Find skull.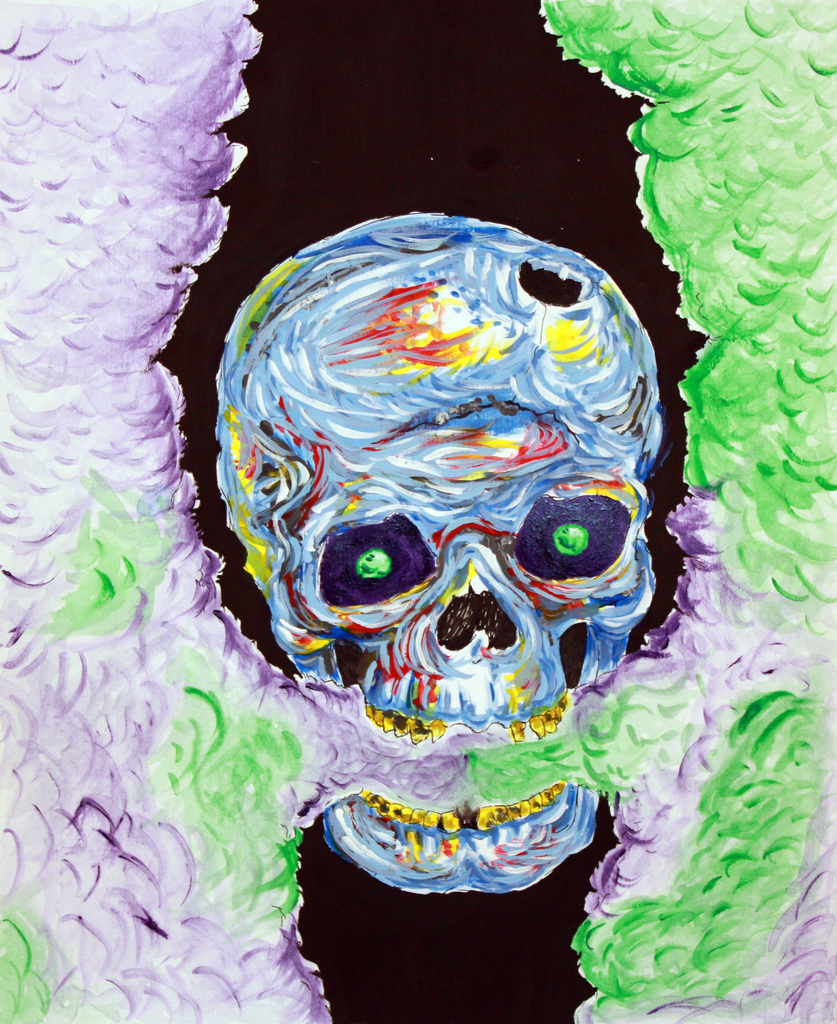
<bbox>208, 224, 697, 820</bbox>.
